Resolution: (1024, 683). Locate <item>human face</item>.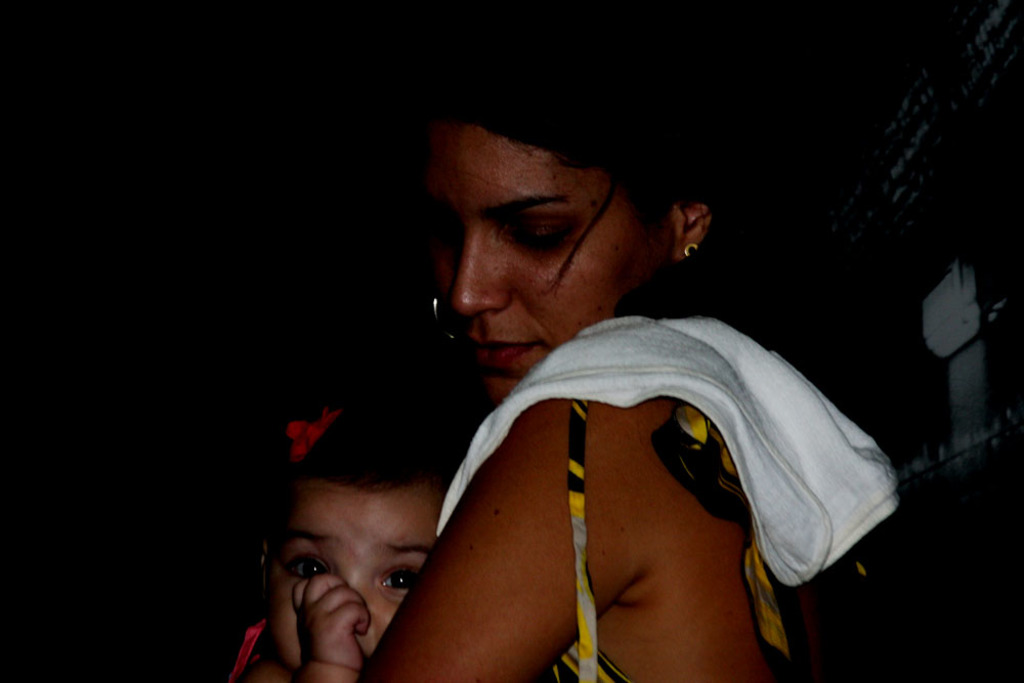
(421,112,659,398).
